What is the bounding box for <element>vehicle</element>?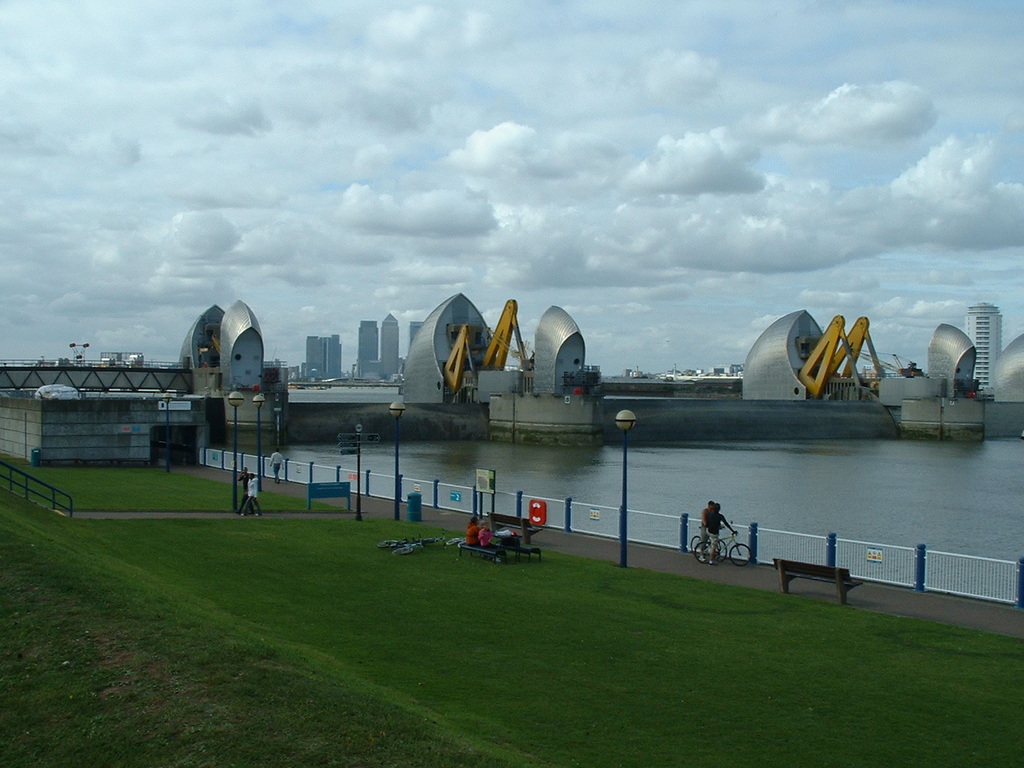
(left=696, top=532, right=753, bottom=568).
